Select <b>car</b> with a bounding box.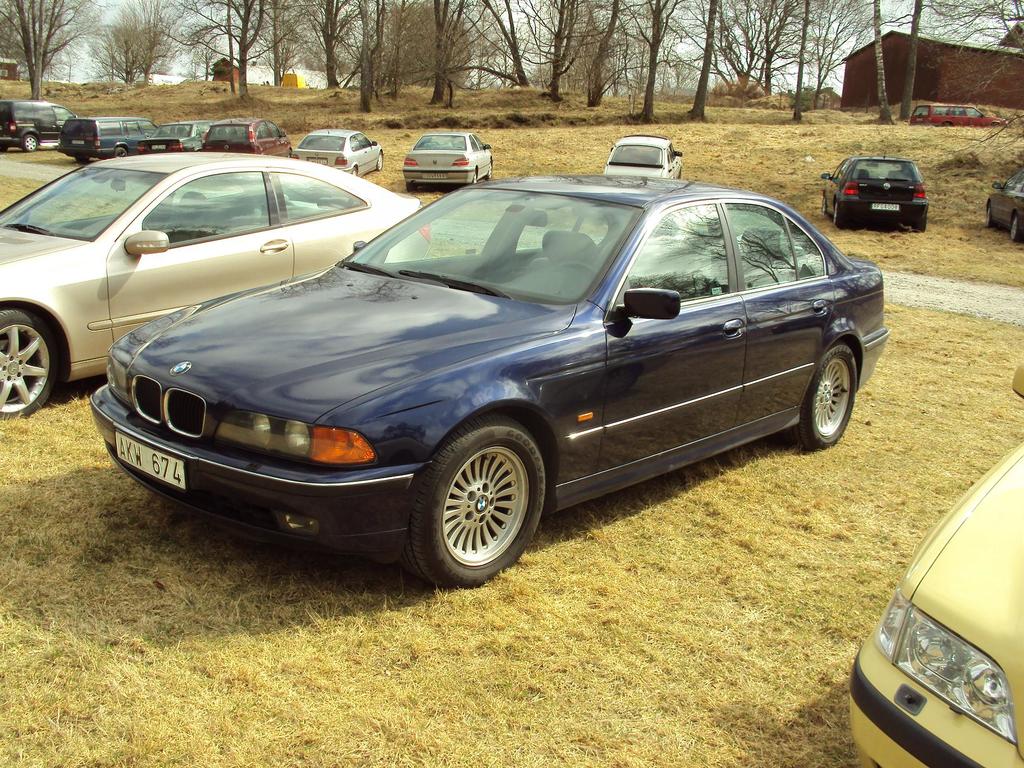
BBox(198, 117, 297, 161).
